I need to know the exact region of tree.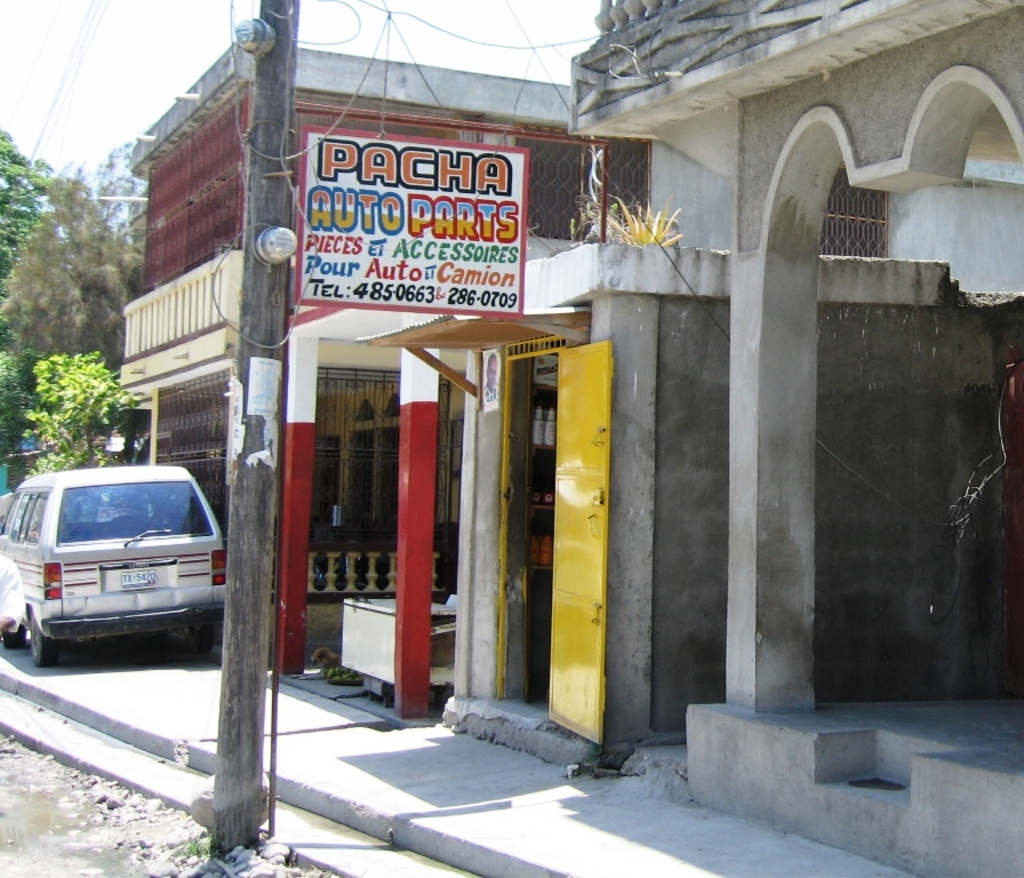
Region: (0,313,41,460).
